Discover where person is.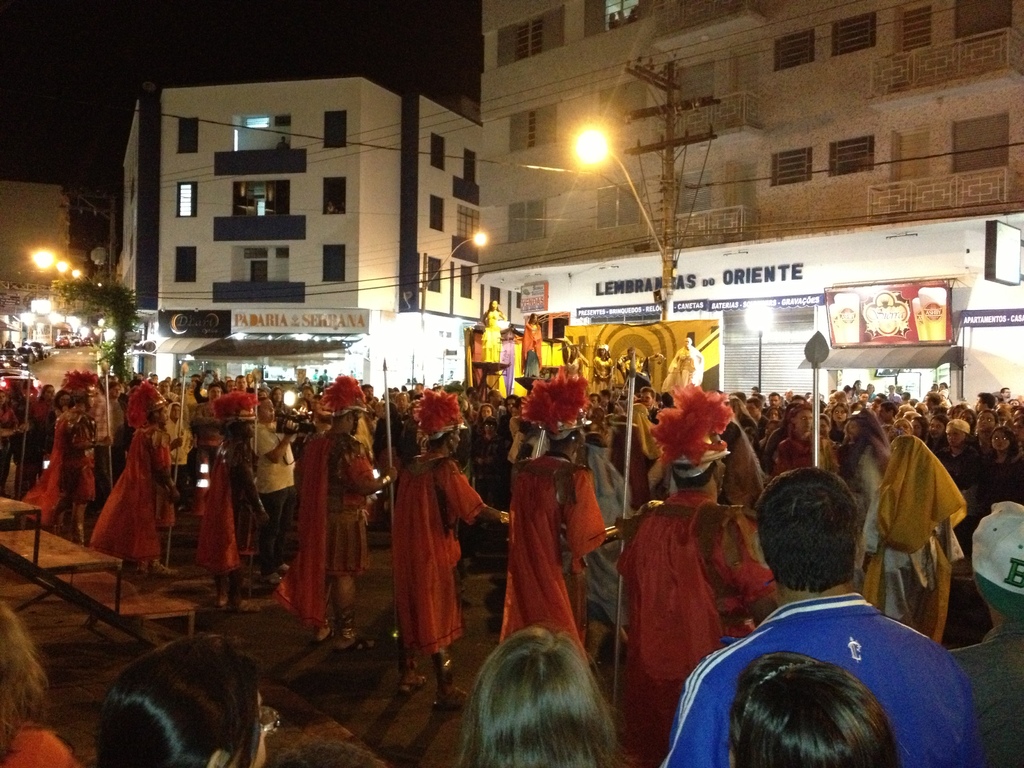
Discovered at {"x1": 724, "y1": 391, "x2": 759, "y2": 443}.
